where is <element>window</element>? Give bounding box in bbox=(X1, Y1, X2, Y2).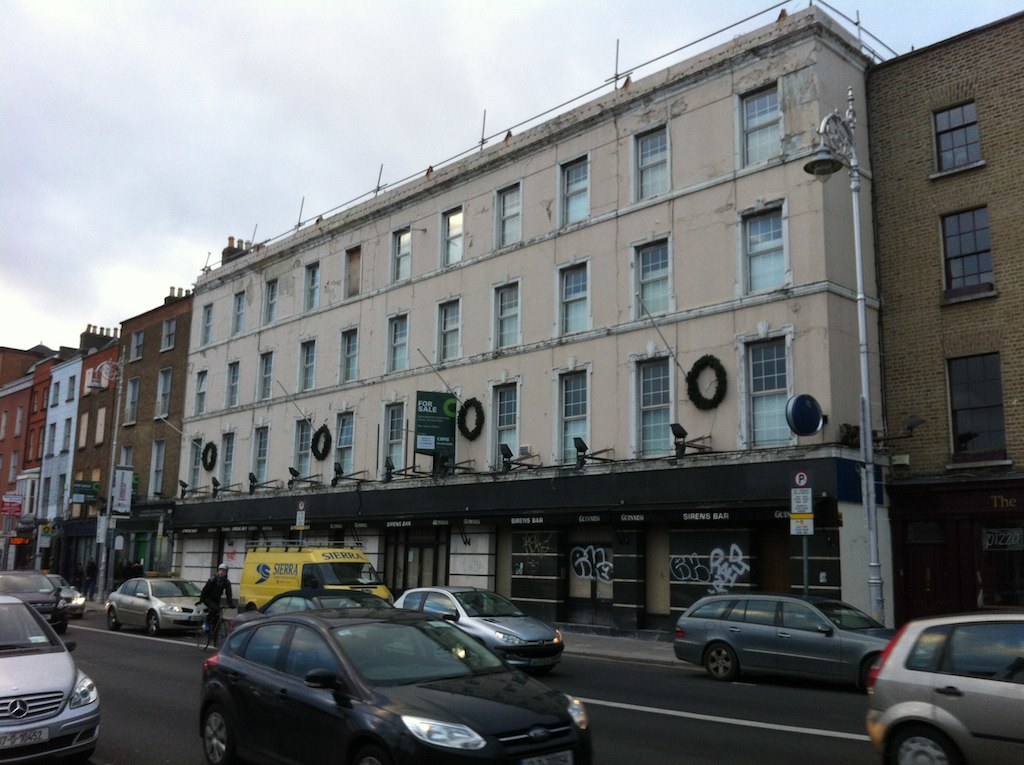
bbox=(336, 323, 361, 385).
